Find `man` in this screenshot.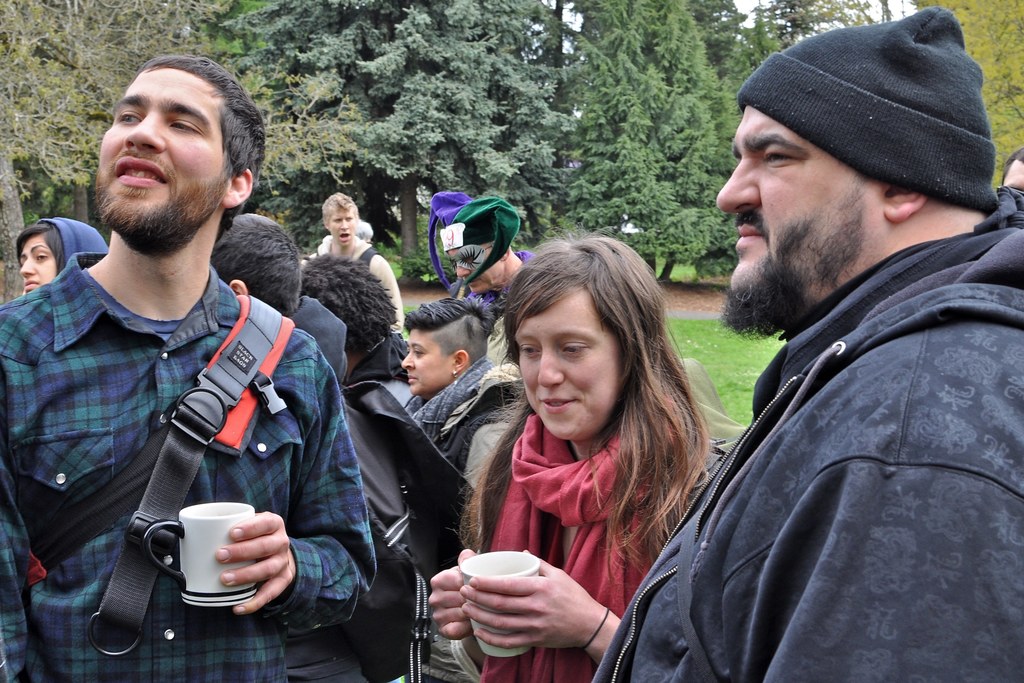
The bounding box for `man` is crop(588, 10, 1023, 682).
